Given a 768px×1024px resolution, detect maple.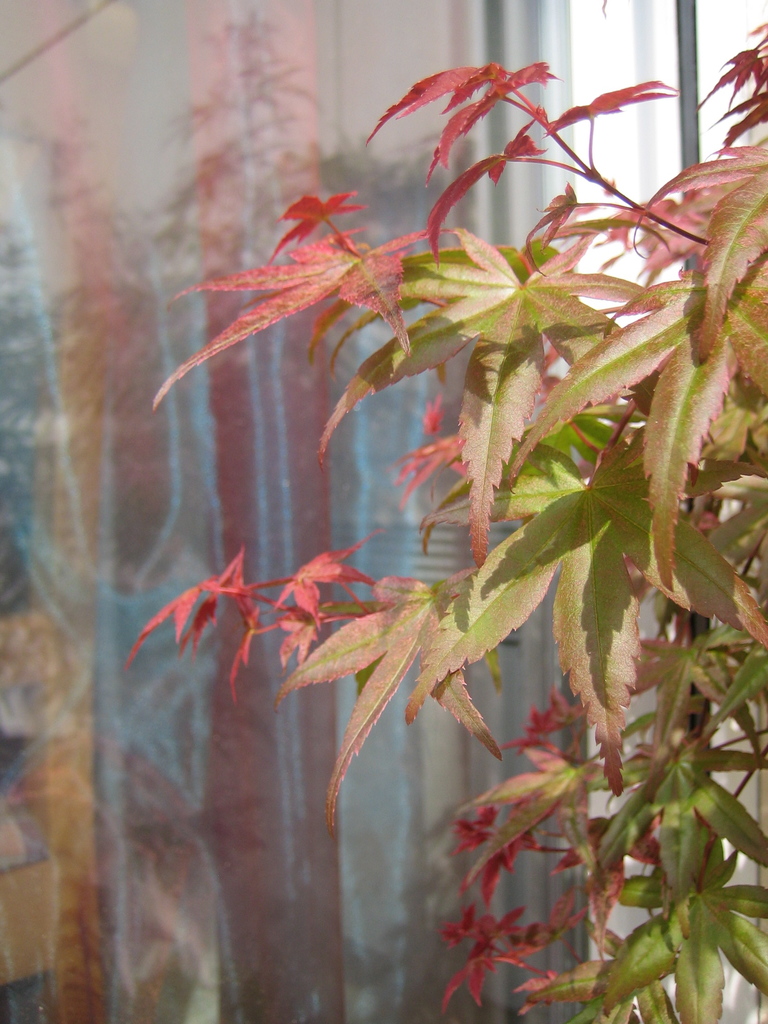
left=123, top=19, right=767, bottom=1023.
